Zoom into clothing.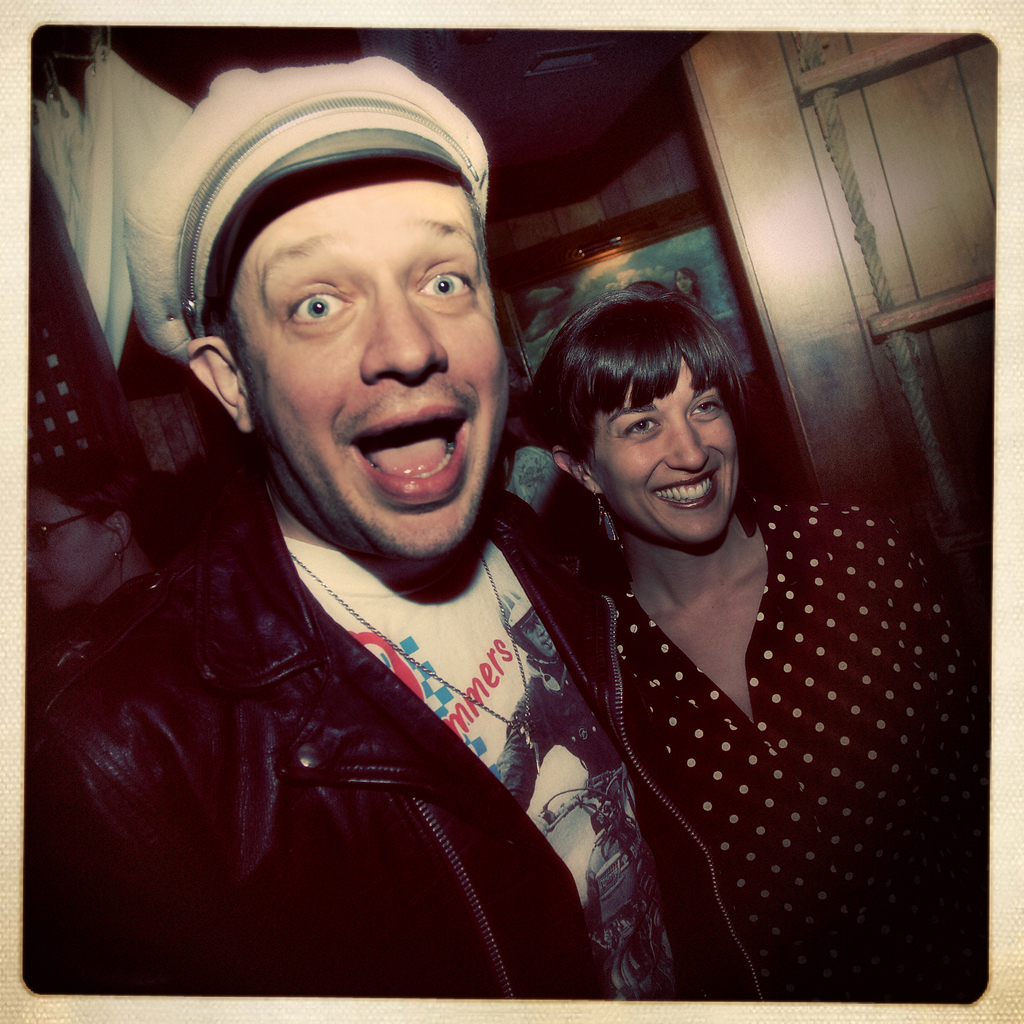
Zoom target: {"x1": 518, "y1": 445, "x2": 961, "y2": 982}.
